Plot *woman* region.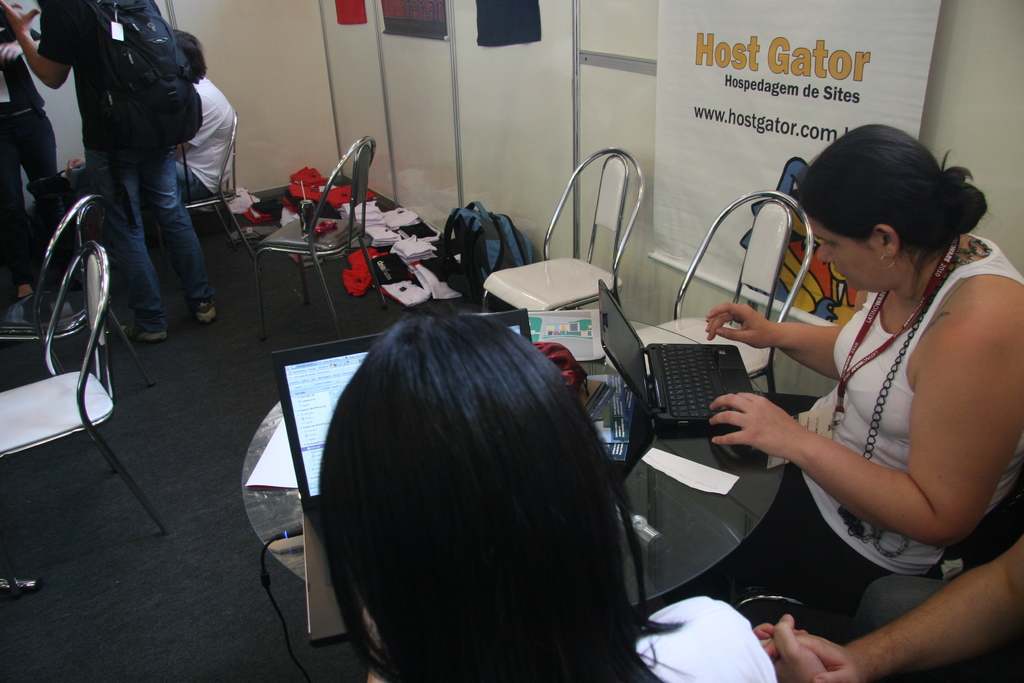
Plotted at [x1=316, y1=308, x2=779, y2=682].
